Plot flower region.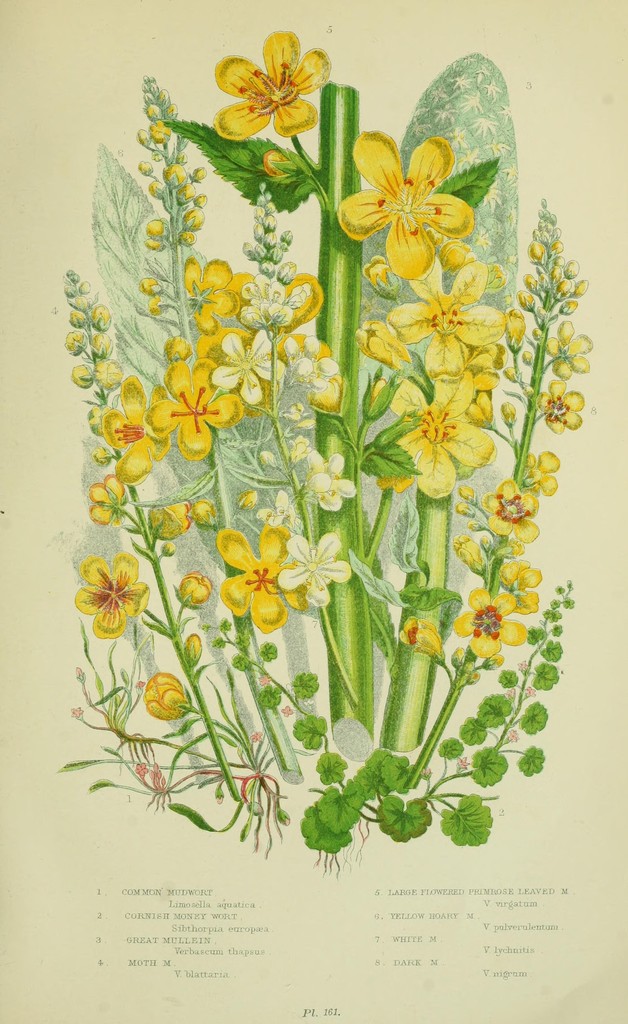
Plotted at [left=353, top=317, right=408, bottom=373].
